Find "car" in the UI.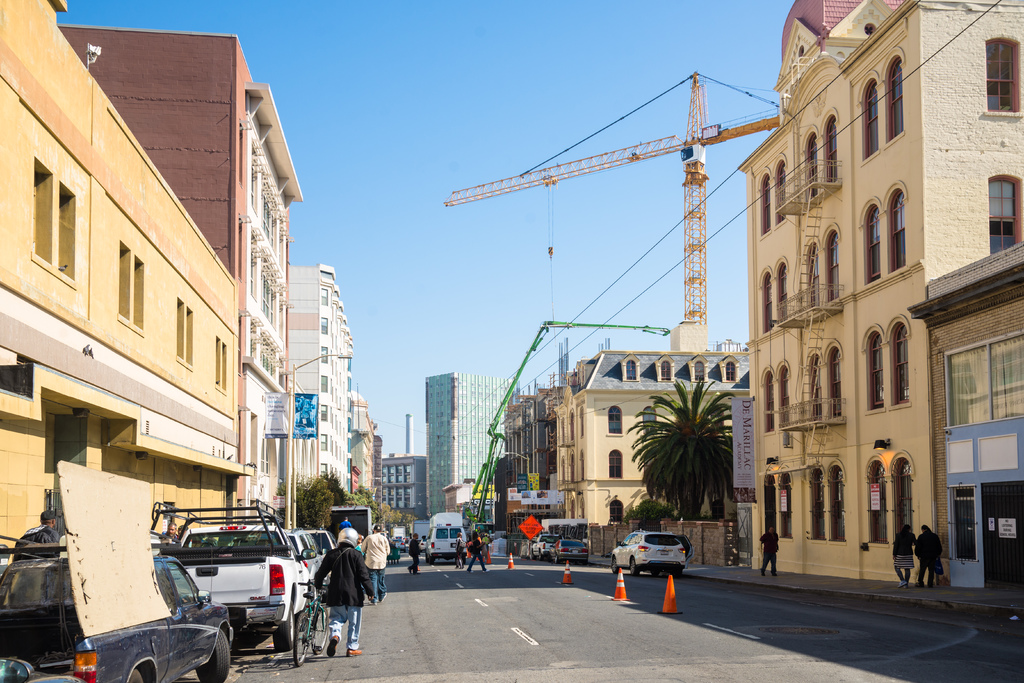
UI element at {"x1": 610, "y1": 531, "x2": 696, "y2": 582}.
